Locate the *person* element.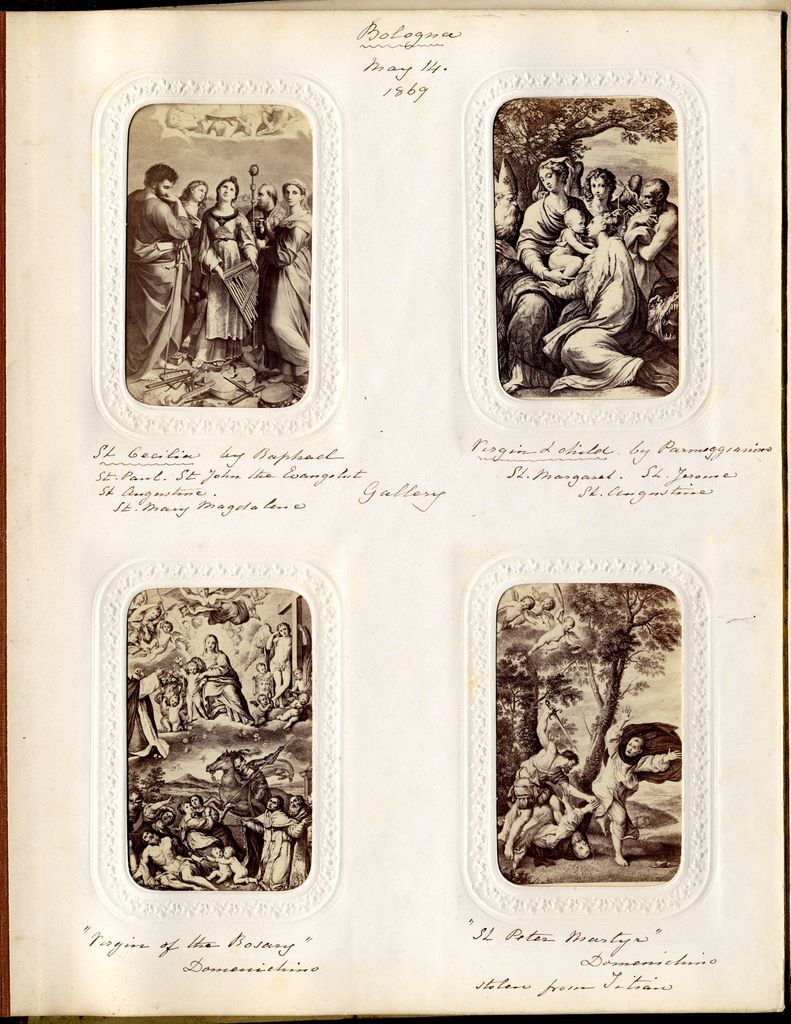
Element bbox: box=[262, 175, 314, 378].
